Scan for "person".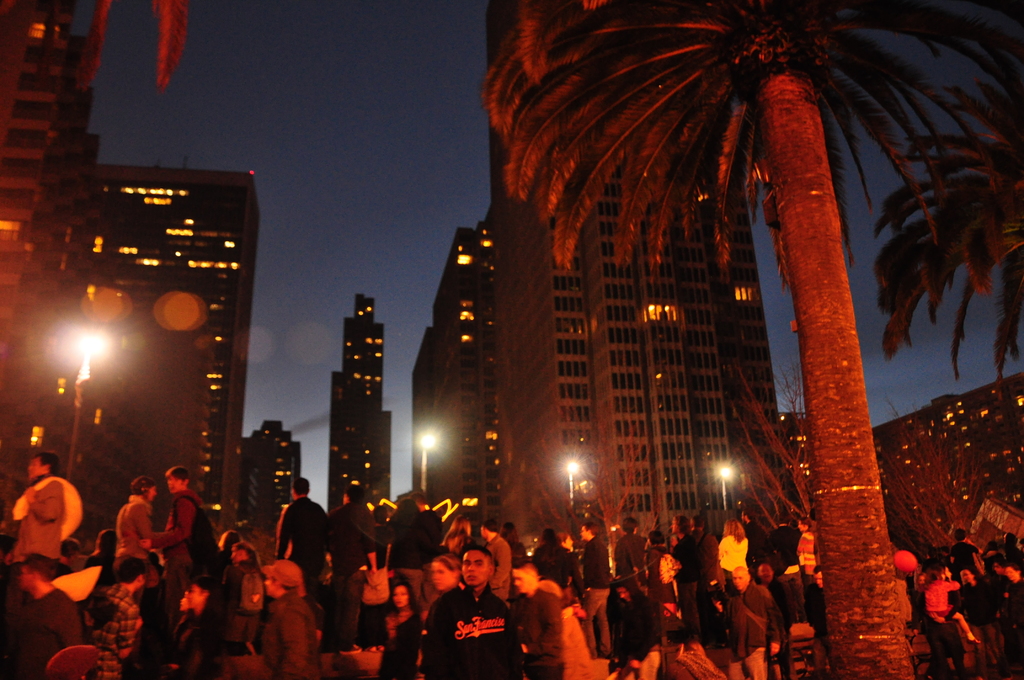
Scan result: Rect(920, 569, 955, 668).
